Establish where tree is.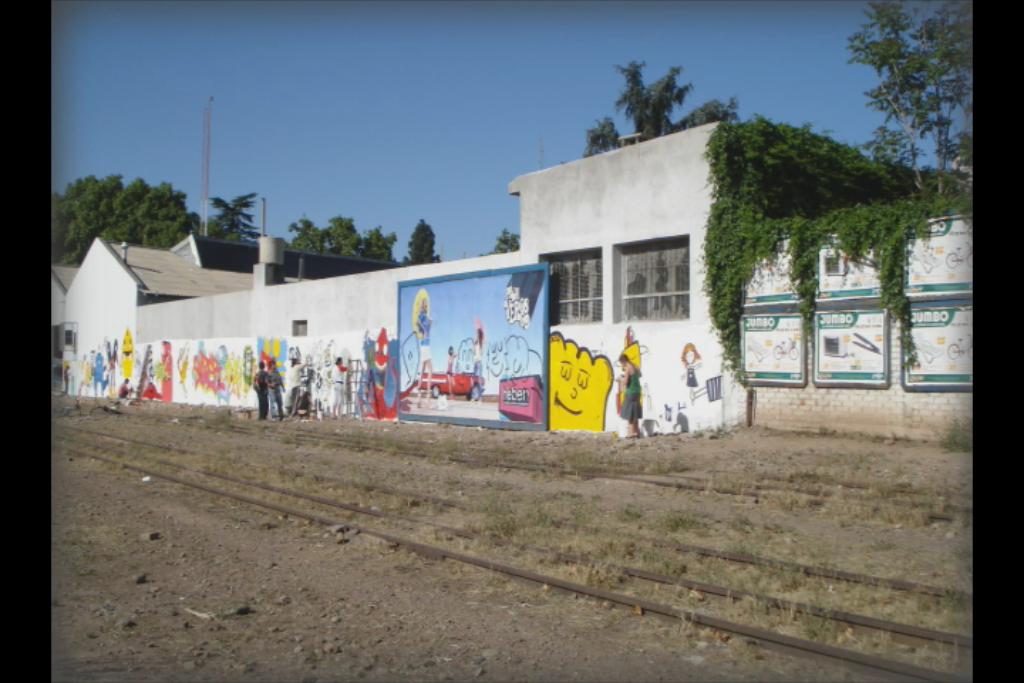
Established at [326, 211, 374, 256].
